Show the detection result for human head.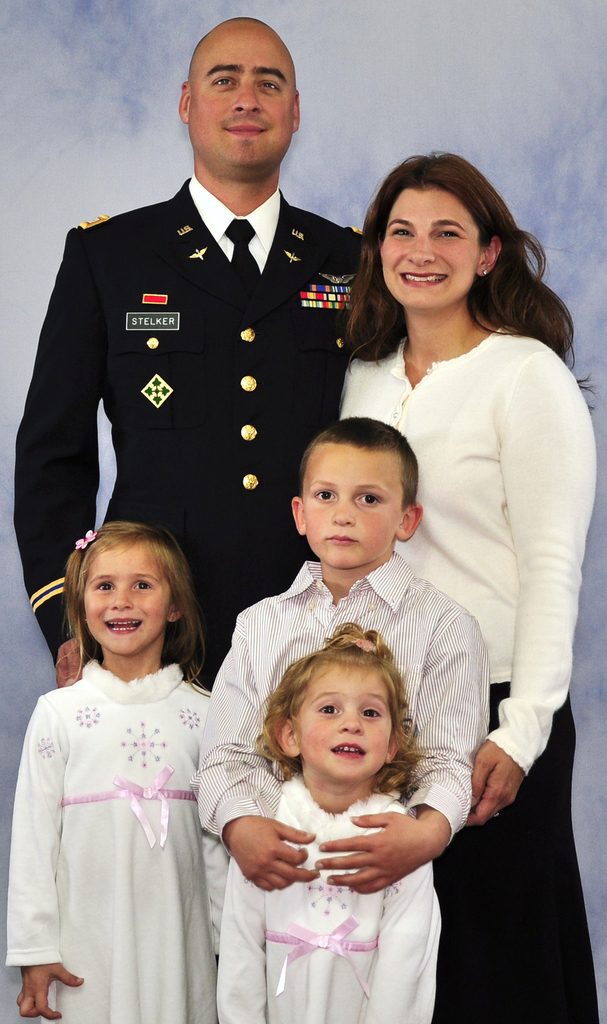
Rect(369, 154, 507, 301).
